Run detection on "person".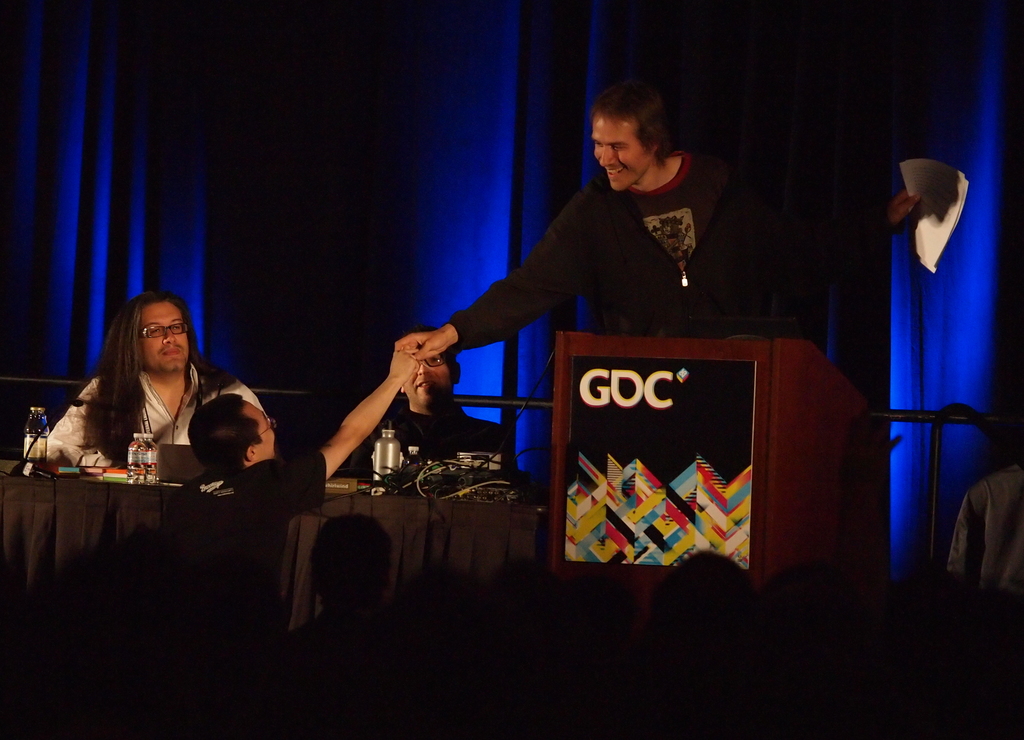
Result: crop(472, 70, 761, 419).
